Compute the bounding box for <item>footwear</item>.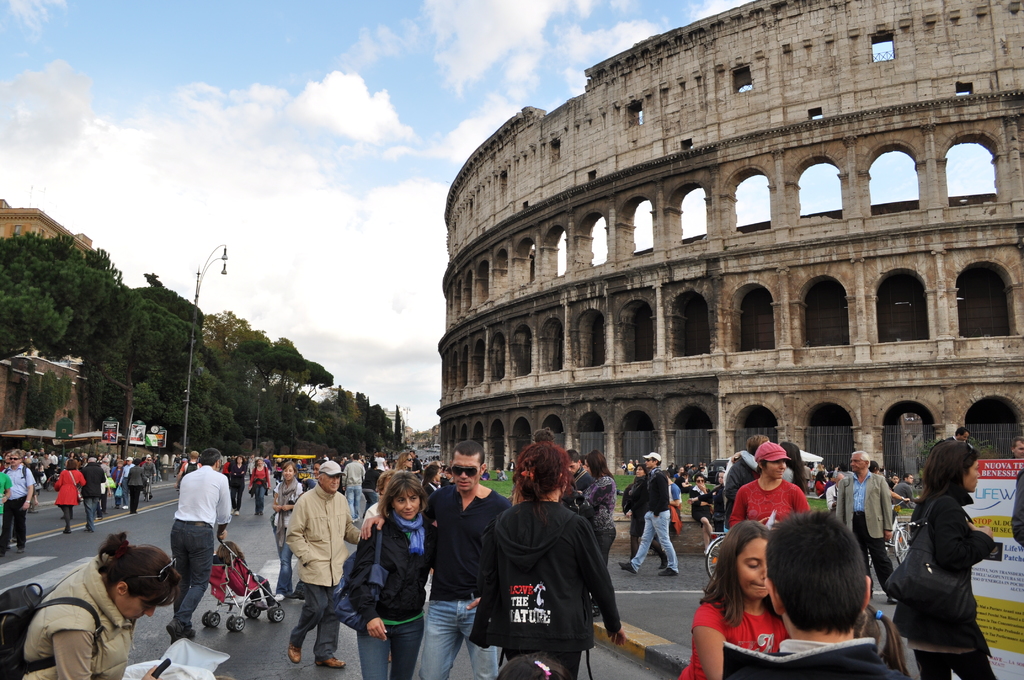
rect(1, 553, 7, 558).
